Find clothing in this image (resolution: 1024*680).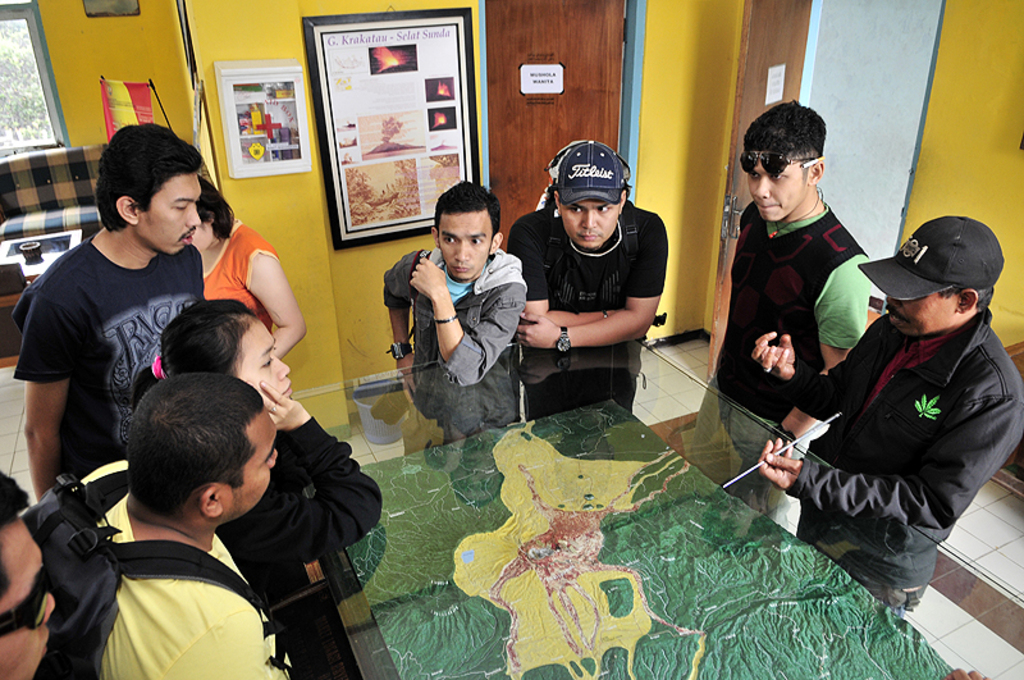
bbox=(507, 202, 678, 406).
